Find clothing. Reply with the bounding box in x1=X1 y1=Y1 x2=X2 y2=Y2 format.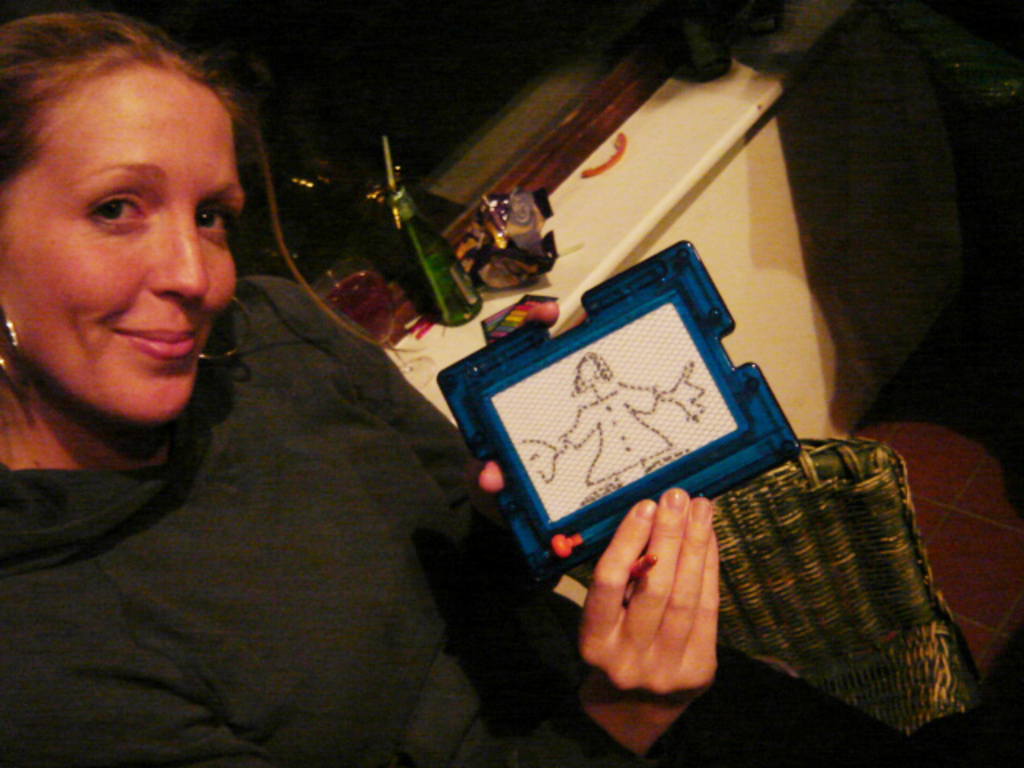
x1=0 y1=275 x2=797 y2=766.
